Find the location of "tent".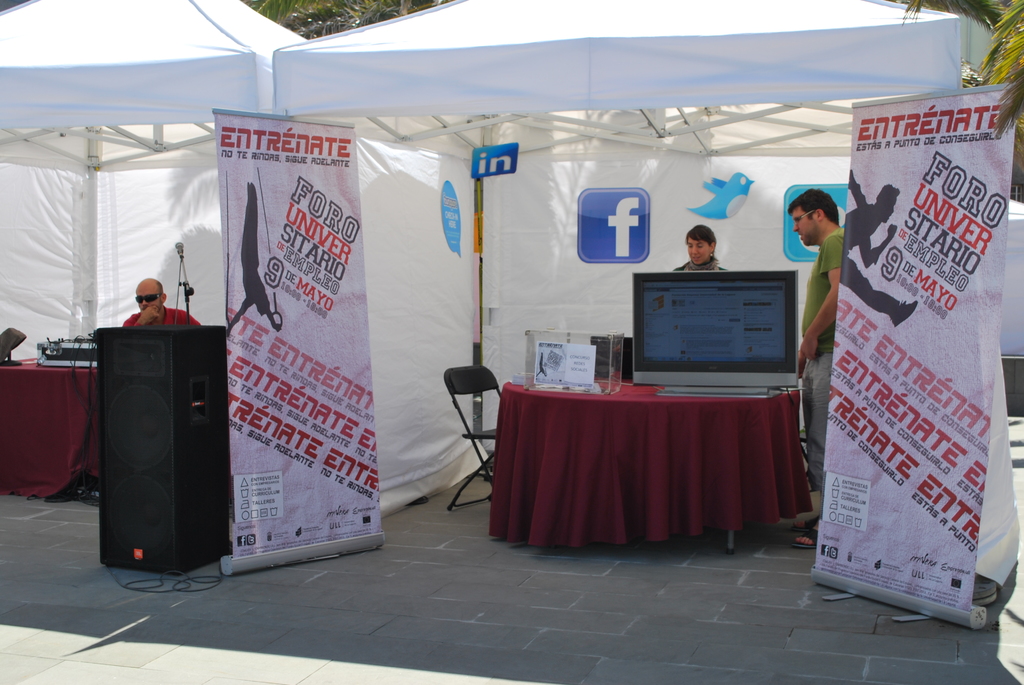
Location: <box>0,0,319,498</box>.
